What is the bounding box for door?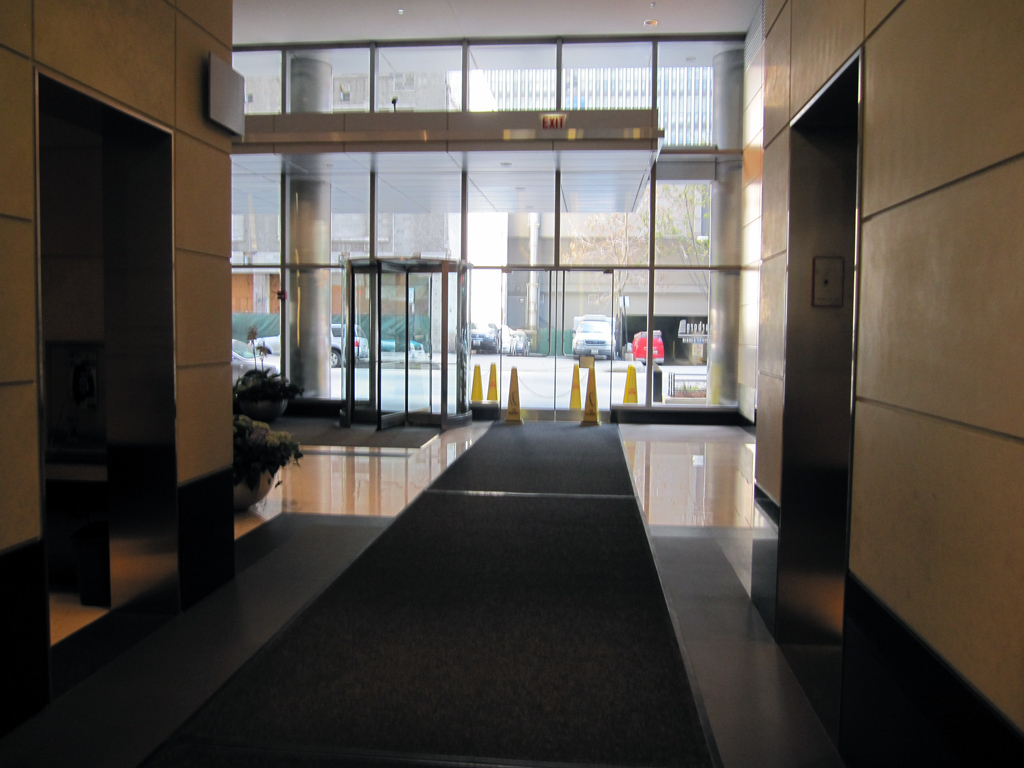
350/258/460/435.
